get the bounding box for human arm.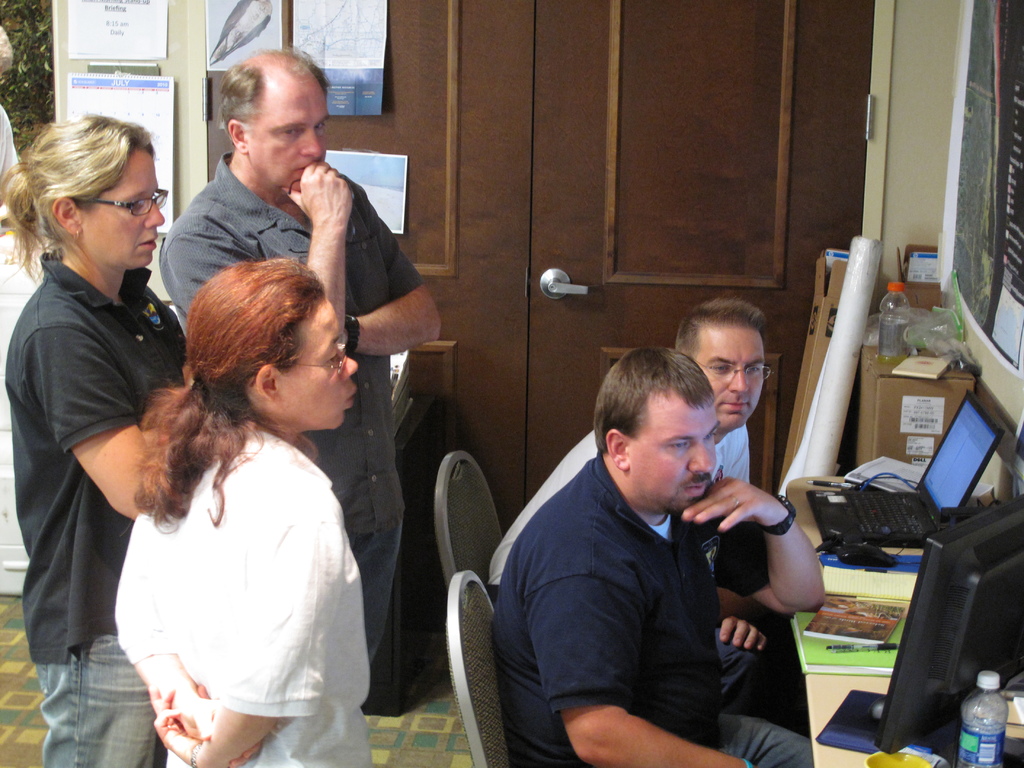
x1=680 y1=474 x2=824 y2=618.
